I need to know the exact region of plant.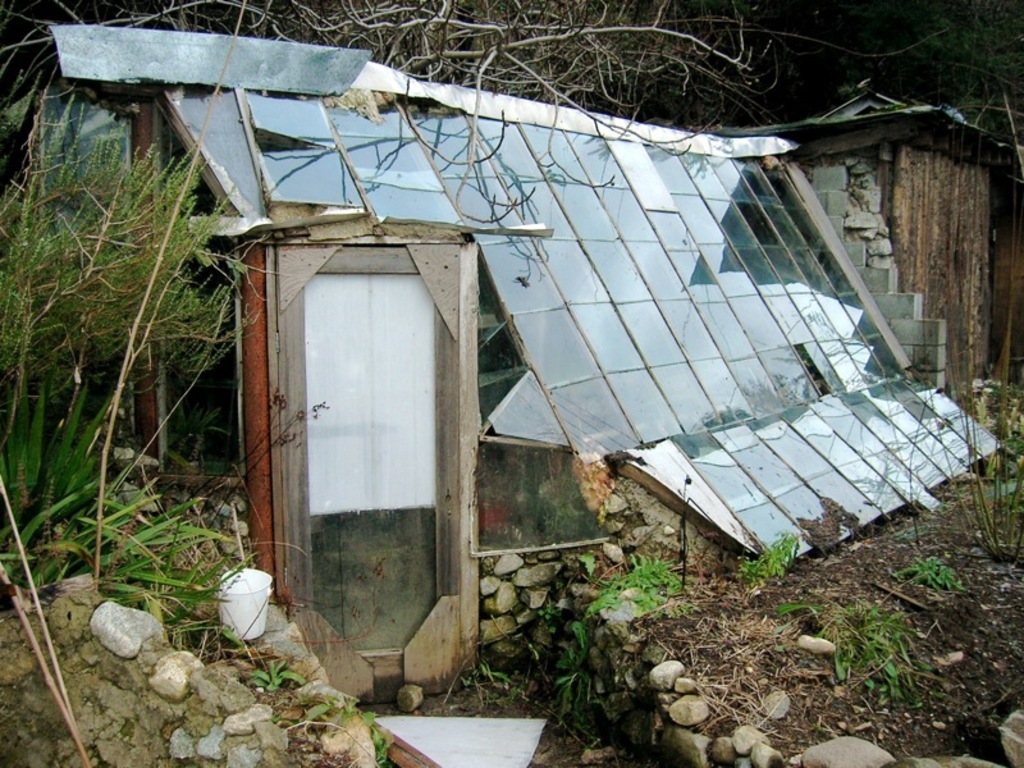
Region: rect(28, 170, 287, 646).
